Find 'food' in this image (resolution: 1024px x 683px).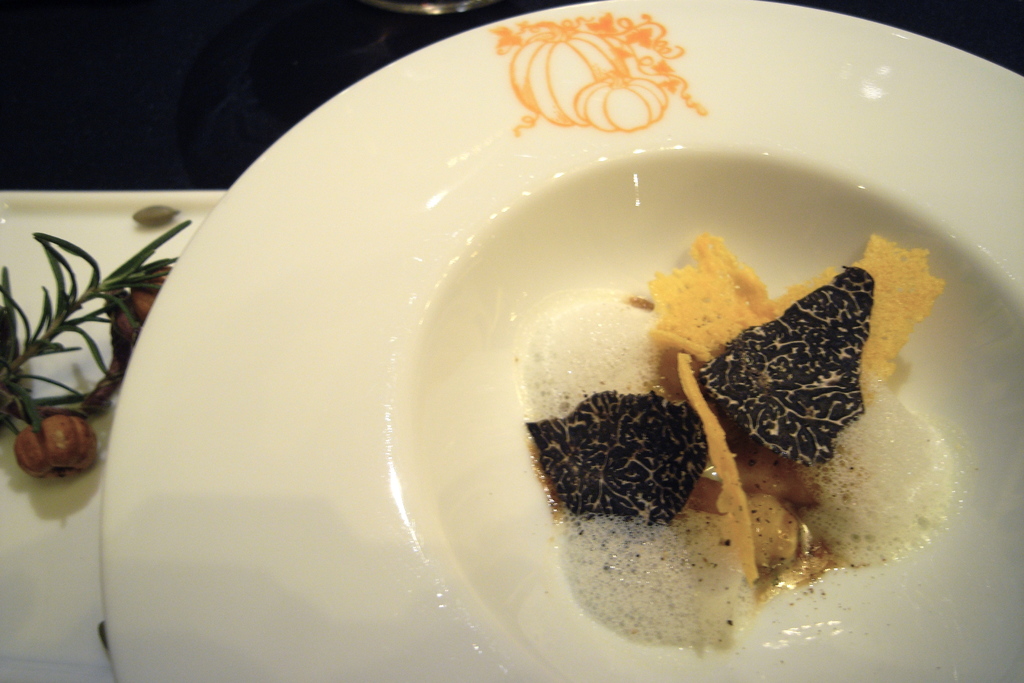
box=[490, 242, 904, 600].
